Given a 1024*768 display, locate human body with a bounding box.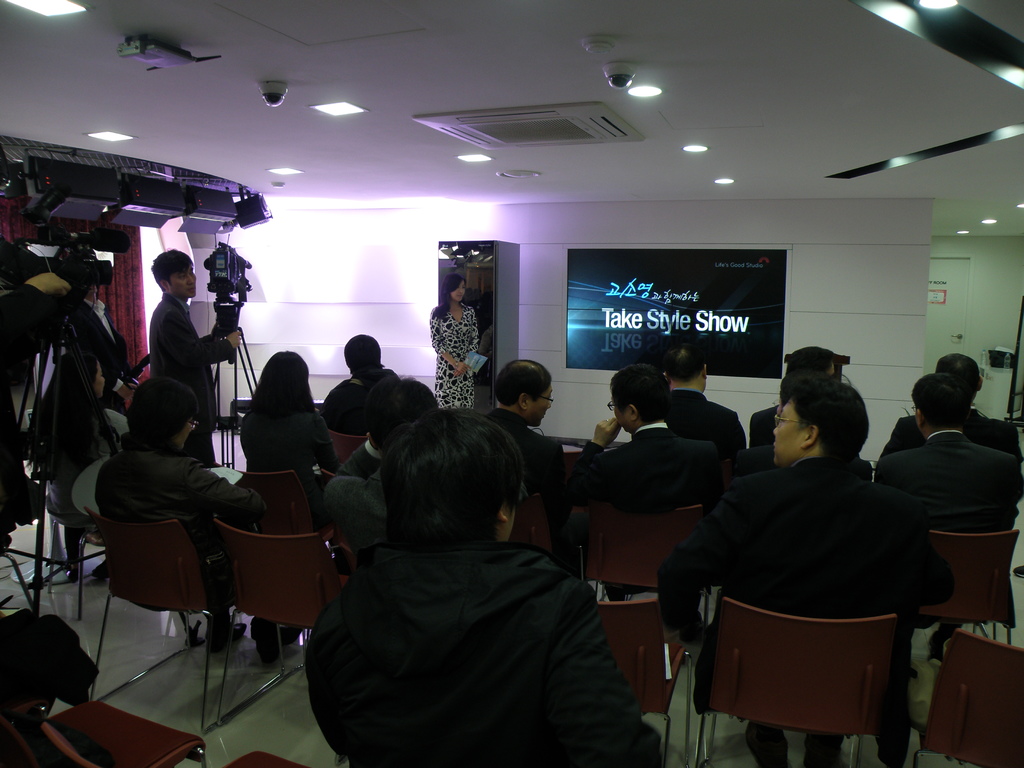
Located: detection(321, 435, 396, 556).
